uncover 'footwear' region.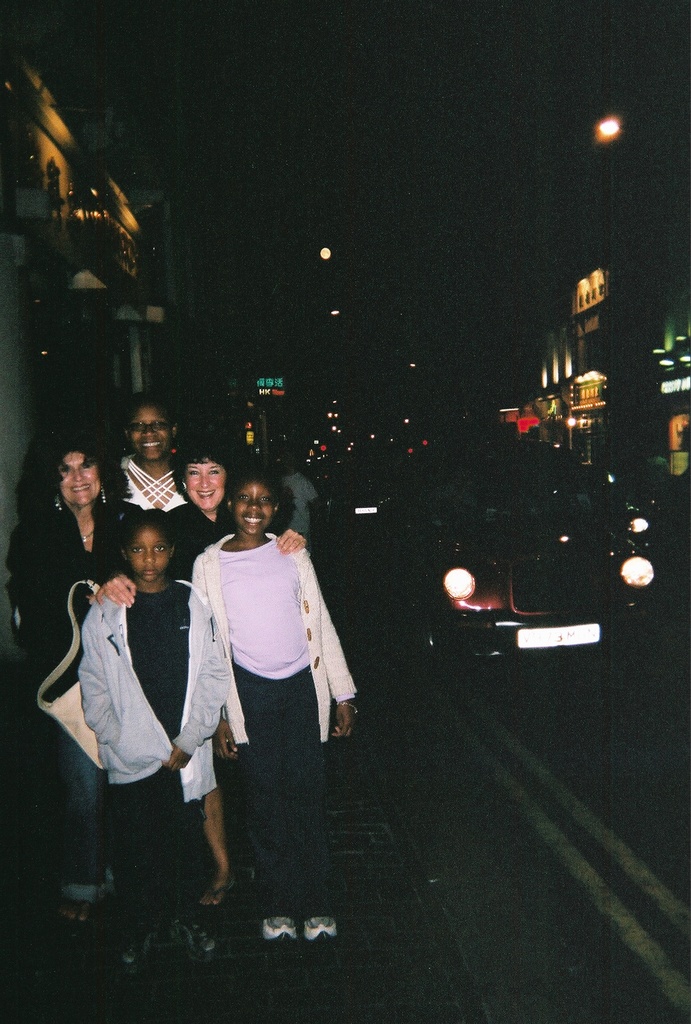
Uncovered: 56,901,91,925.
